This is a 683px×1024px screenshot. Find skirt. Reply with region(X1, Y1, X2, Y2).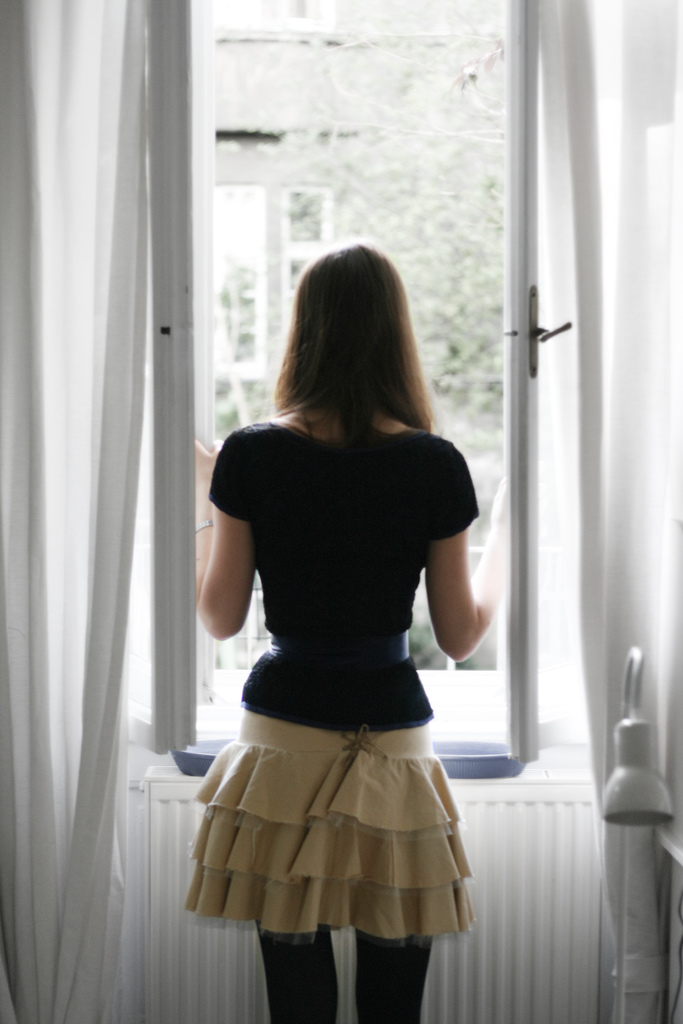
region(181, 703, 477, 949).
